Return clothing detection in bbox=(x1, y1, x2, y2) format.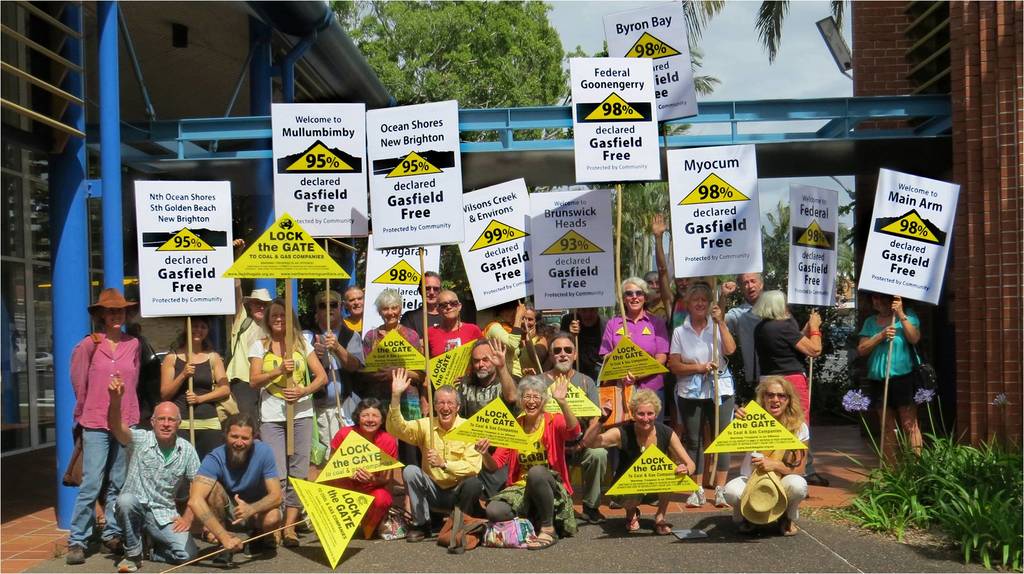
bbox=(105, 404, 193, 550).
